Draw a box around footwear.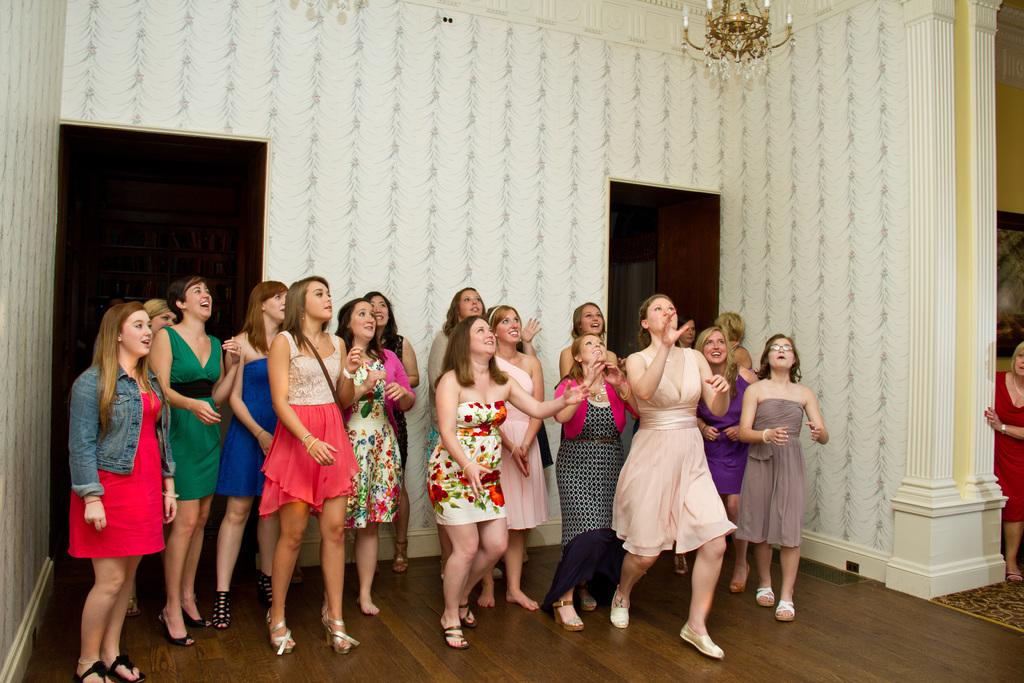
bbox=(675, 547, 688, 575).
